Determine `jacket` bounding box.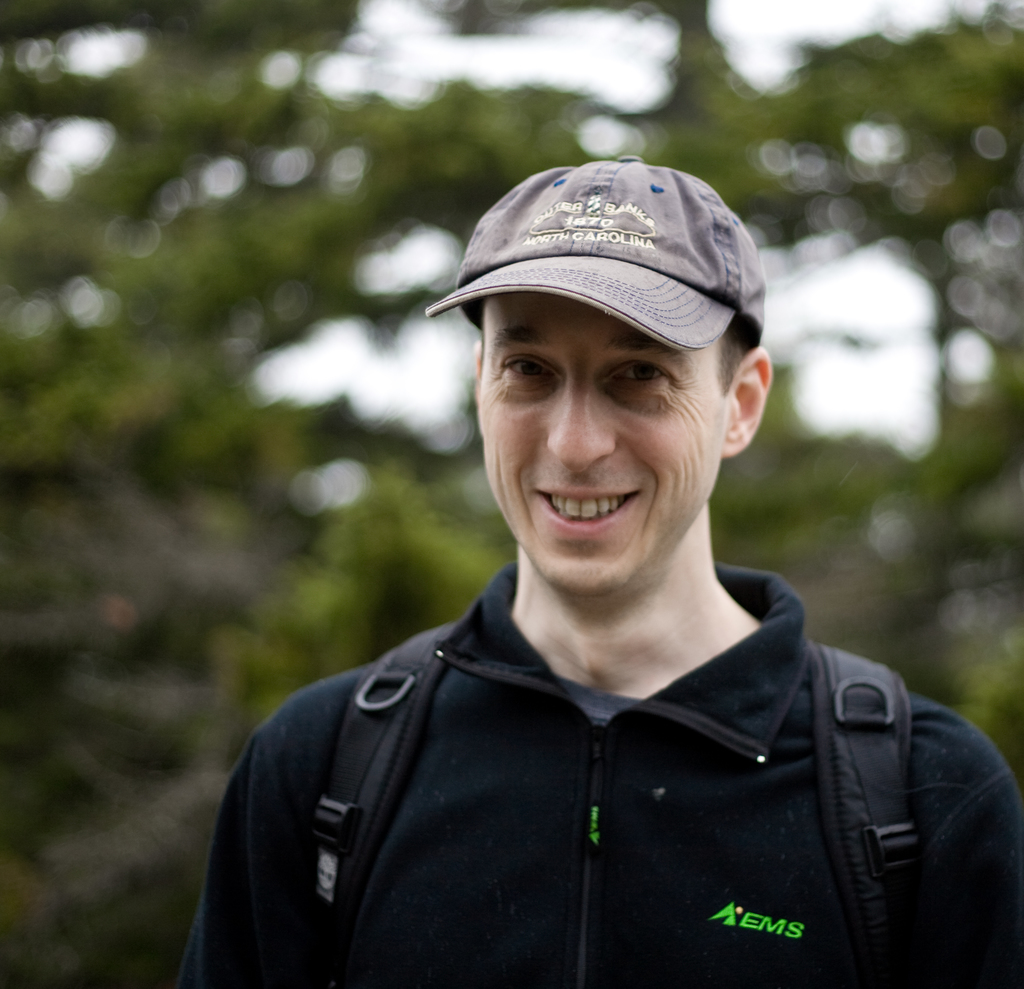
Determined: (134, 433, 1021, 988).
